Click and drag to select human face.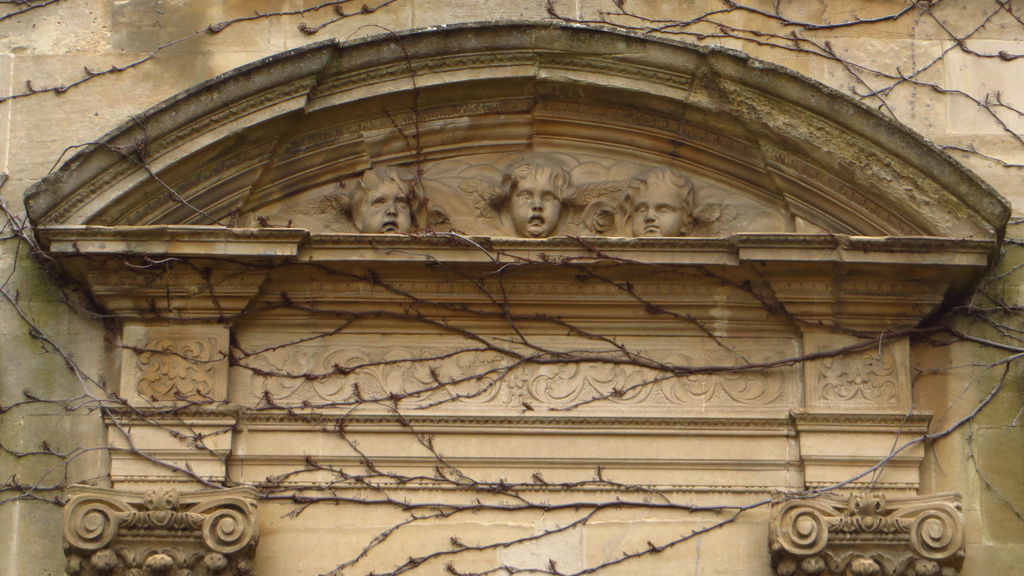
Selection: Rect(628, 176, 692, 237).
